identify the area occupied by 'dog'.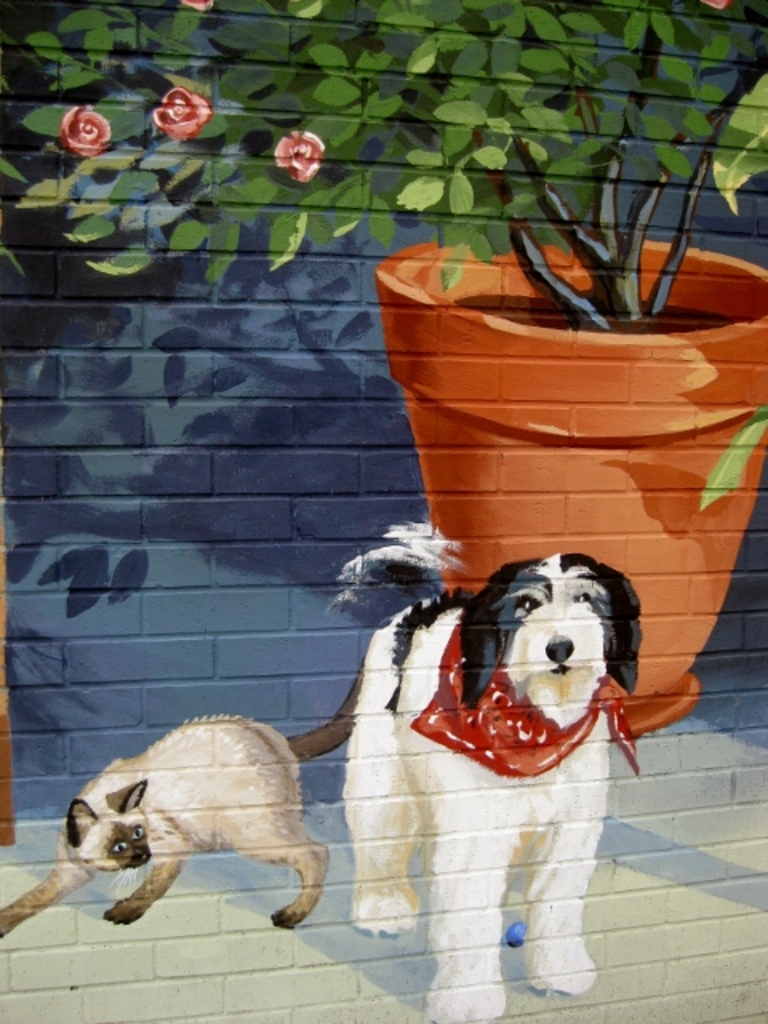
Area: bbox(326, 514, 646, 1022).
